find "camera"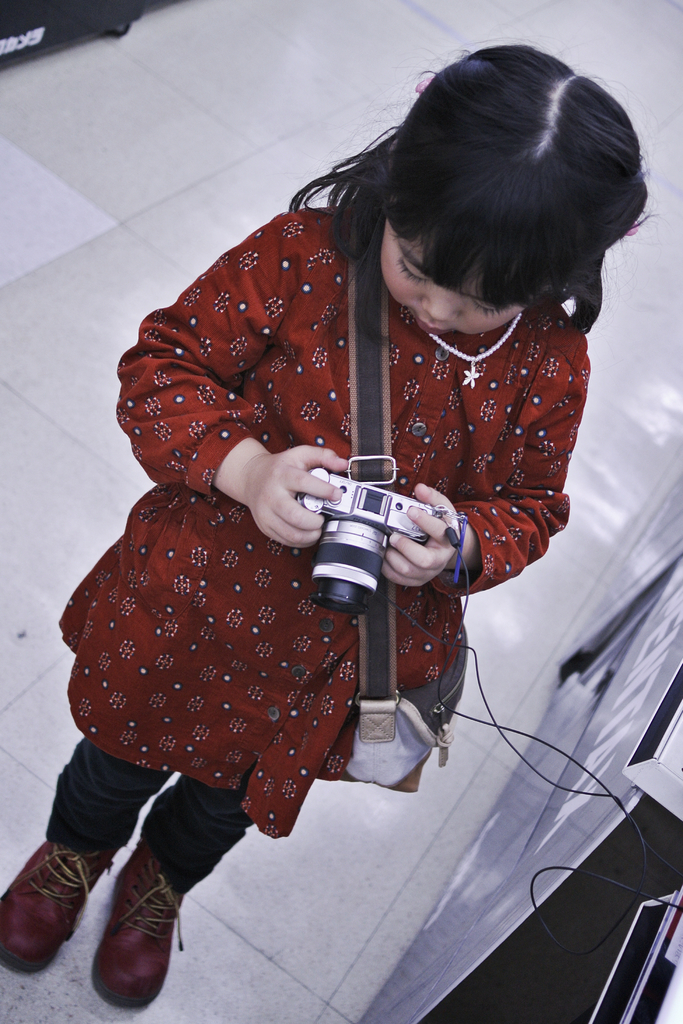
[290, 461, 442, 619]
